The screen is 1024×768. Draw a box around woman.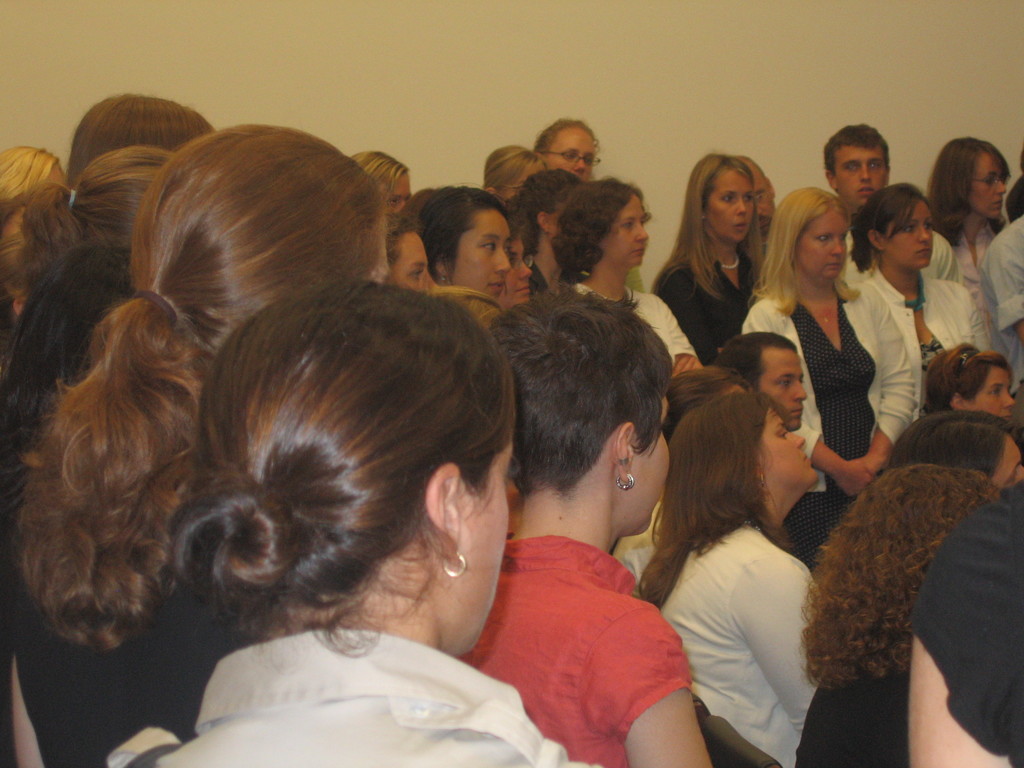
rect(408, 187, 507, 310).
